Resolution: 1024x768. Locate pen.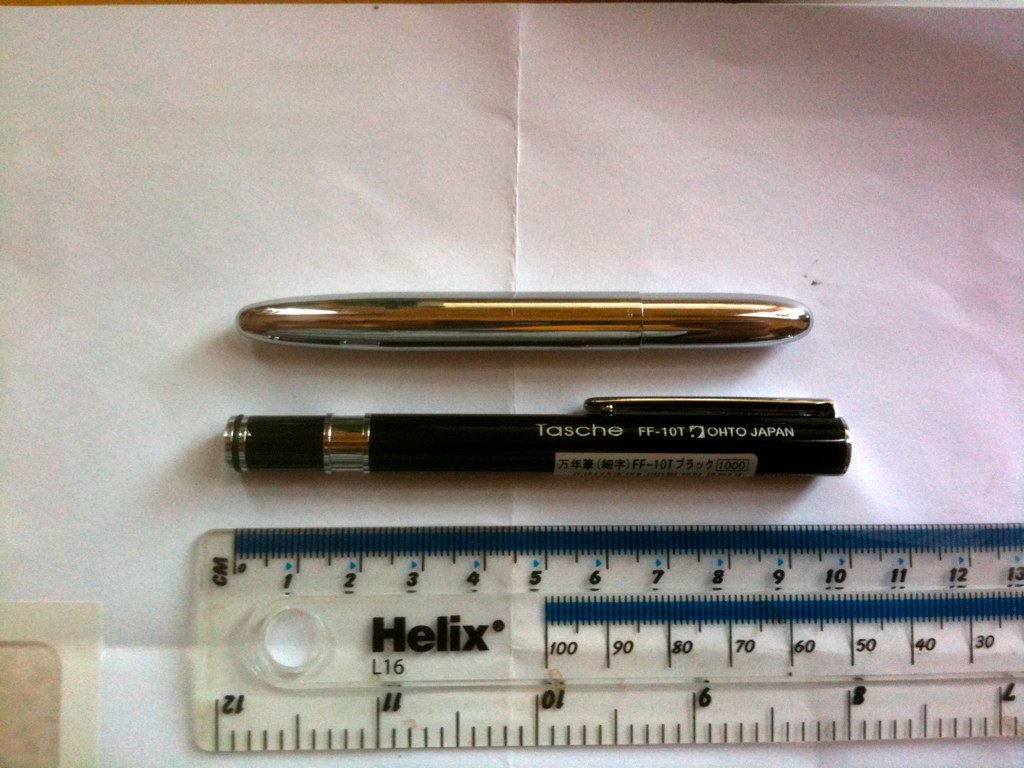
bbox(222, 393, 854, 475).
